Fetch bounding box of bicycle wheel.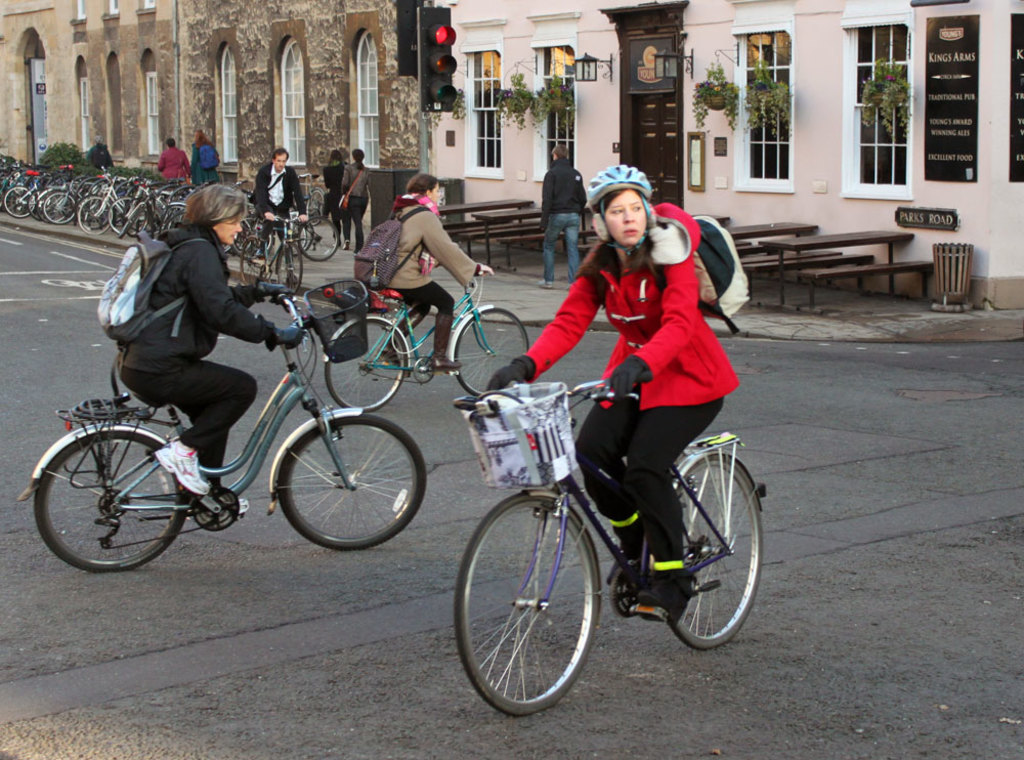
Bbox: <bbox>649, 447, 767, 646</bbox>.
